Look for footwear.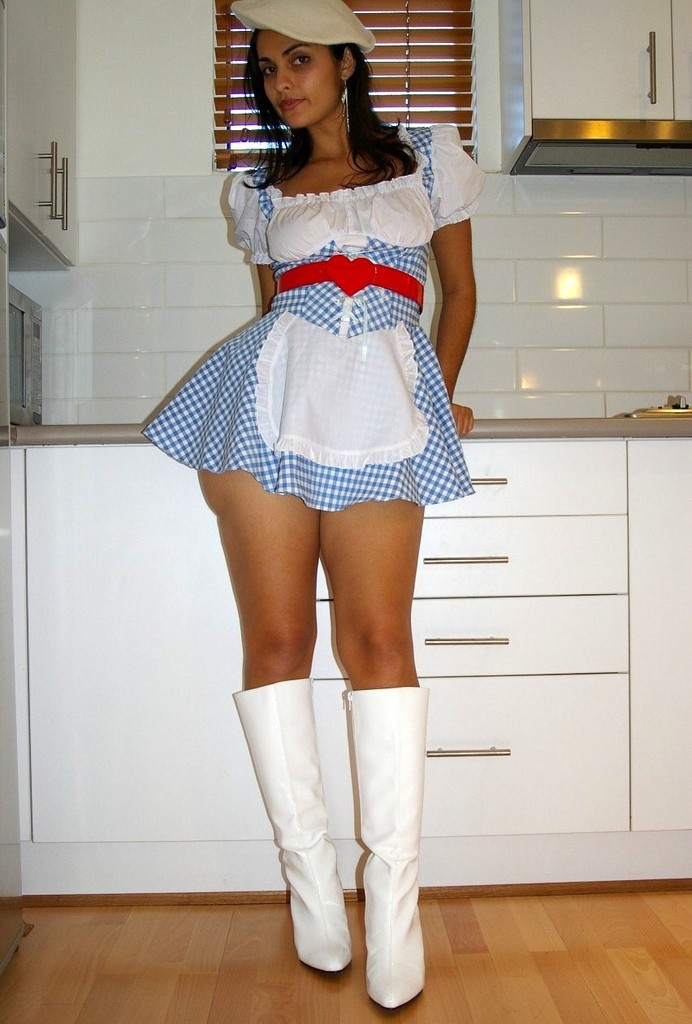
Found: (left=338, top=688, right=430, bottom=1009).
